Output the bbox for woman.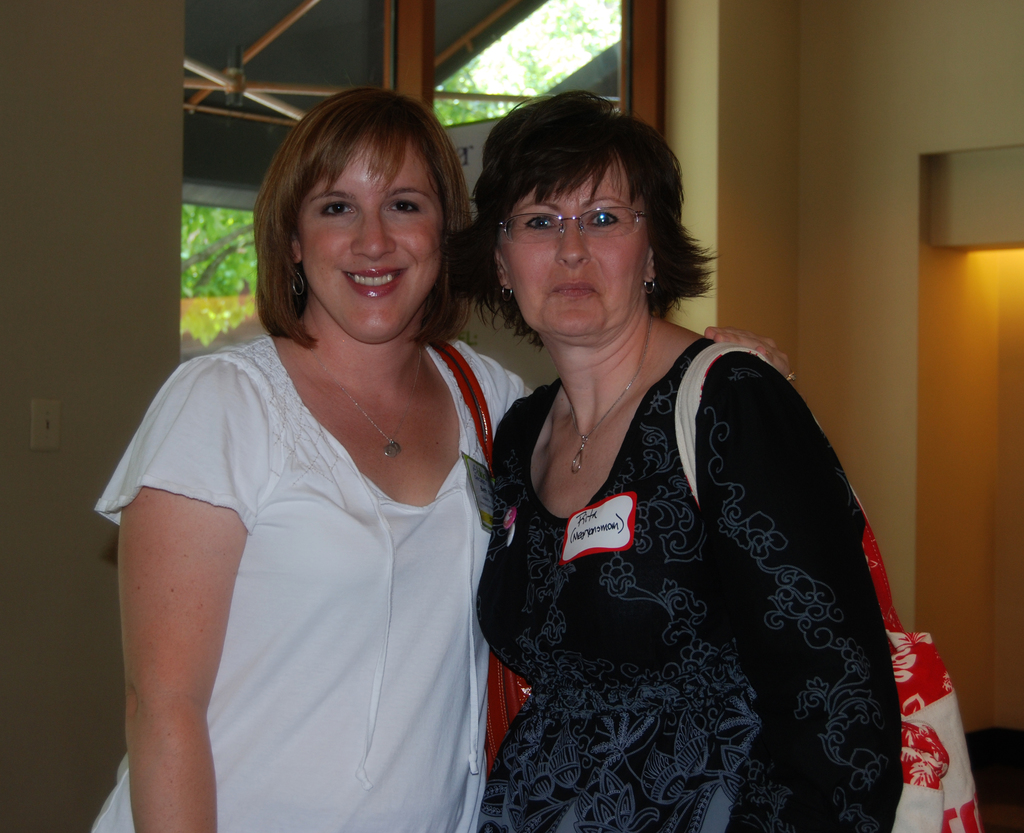
crop(88, 87, 801, 832).
